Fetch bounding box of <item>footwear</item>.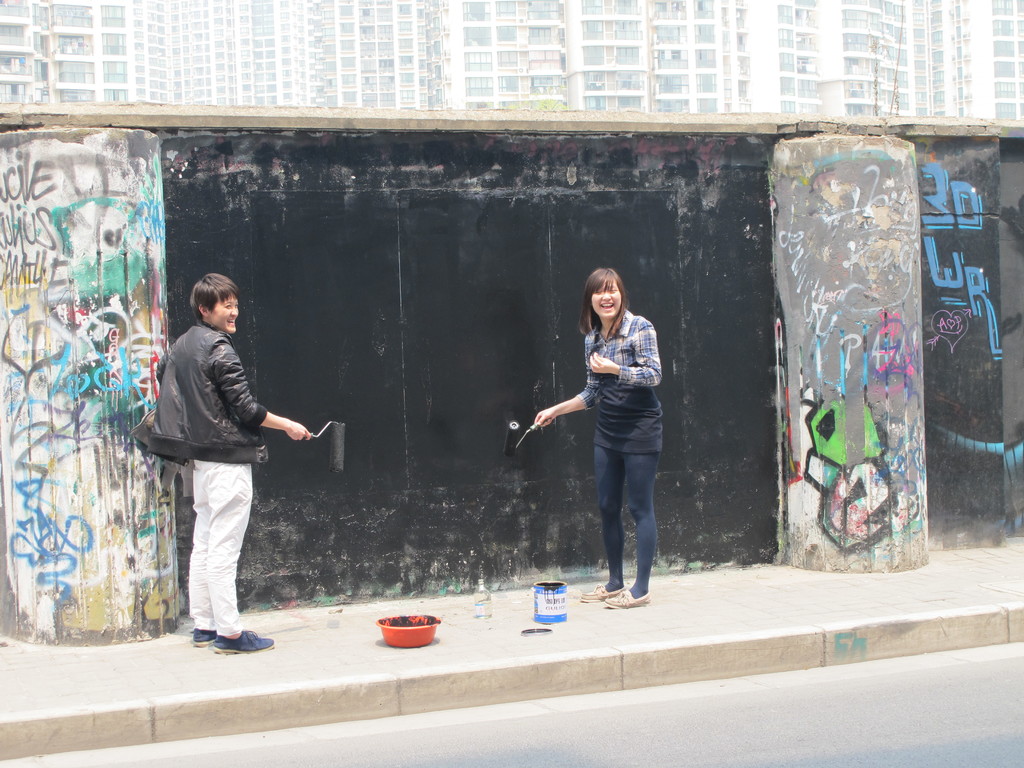
Bbox: rect(604, 589, 652, 611).
